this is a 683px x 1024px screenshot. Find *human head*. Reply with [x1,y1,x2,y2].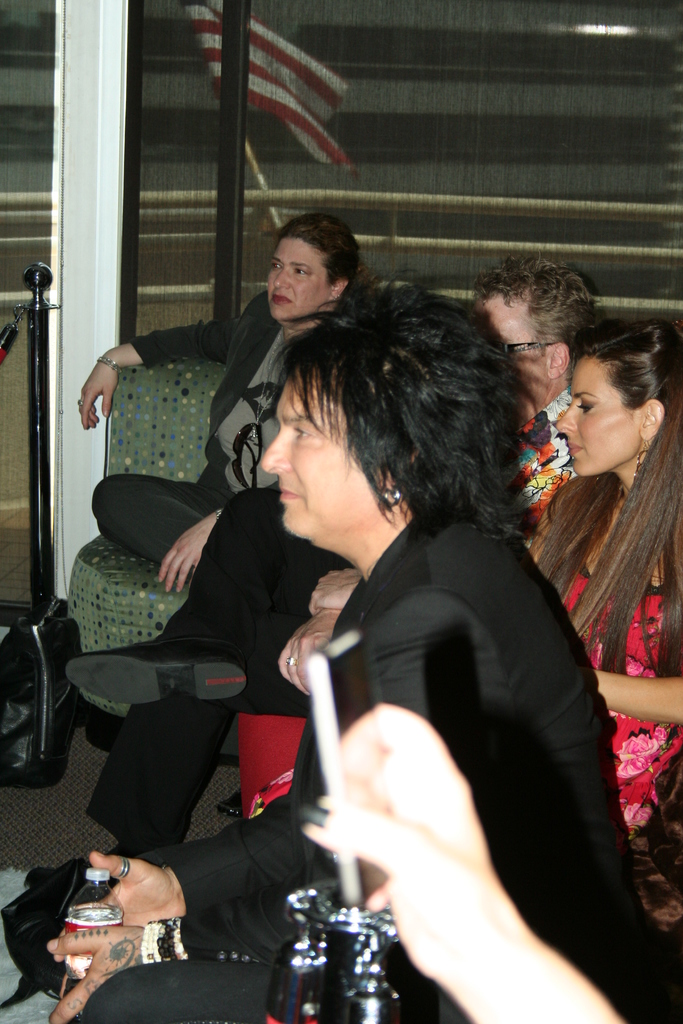
[554,317,682,476].
